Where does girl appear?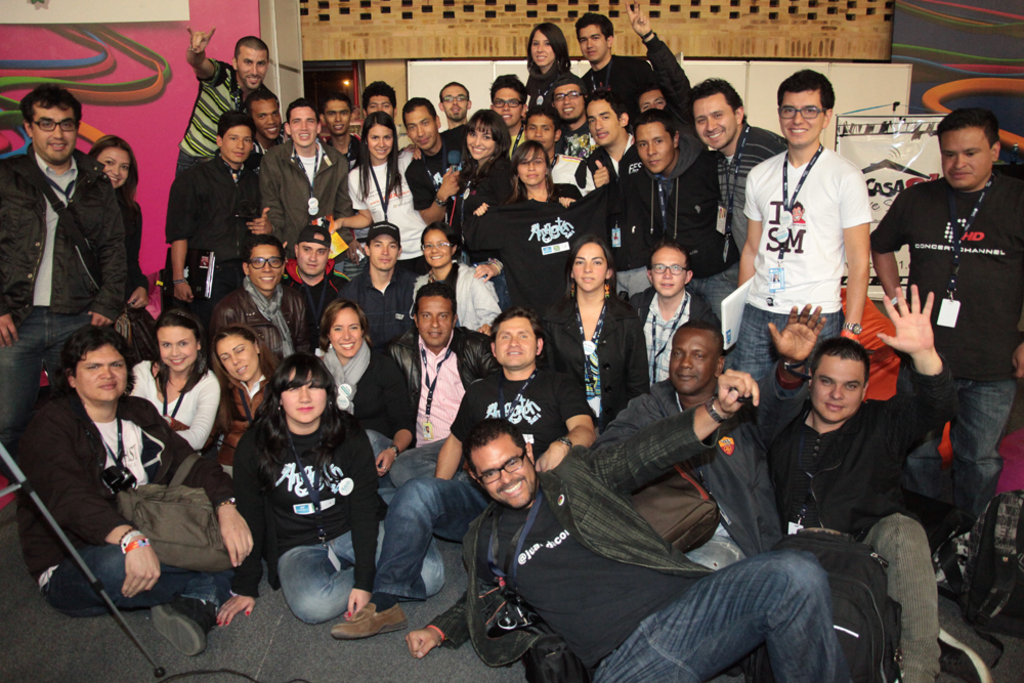
Appears at bbox(164, 324, 285, 488).
